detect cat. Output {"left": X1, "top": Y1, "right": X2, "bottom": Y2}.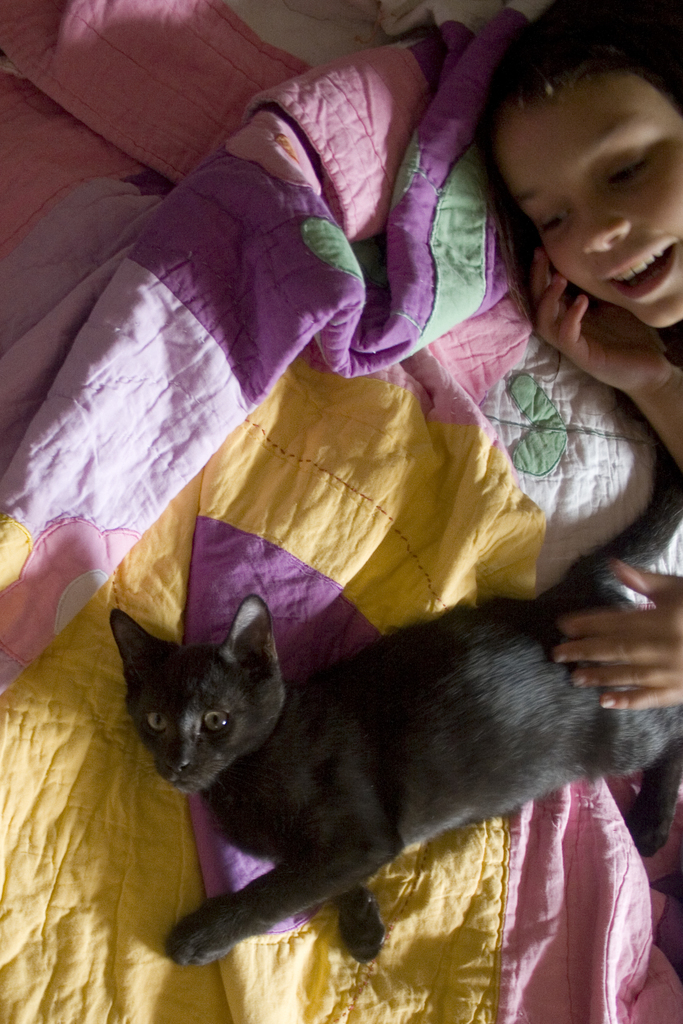
{"left": 108, "top": 433, "right": 682, "bottom": 966}.
